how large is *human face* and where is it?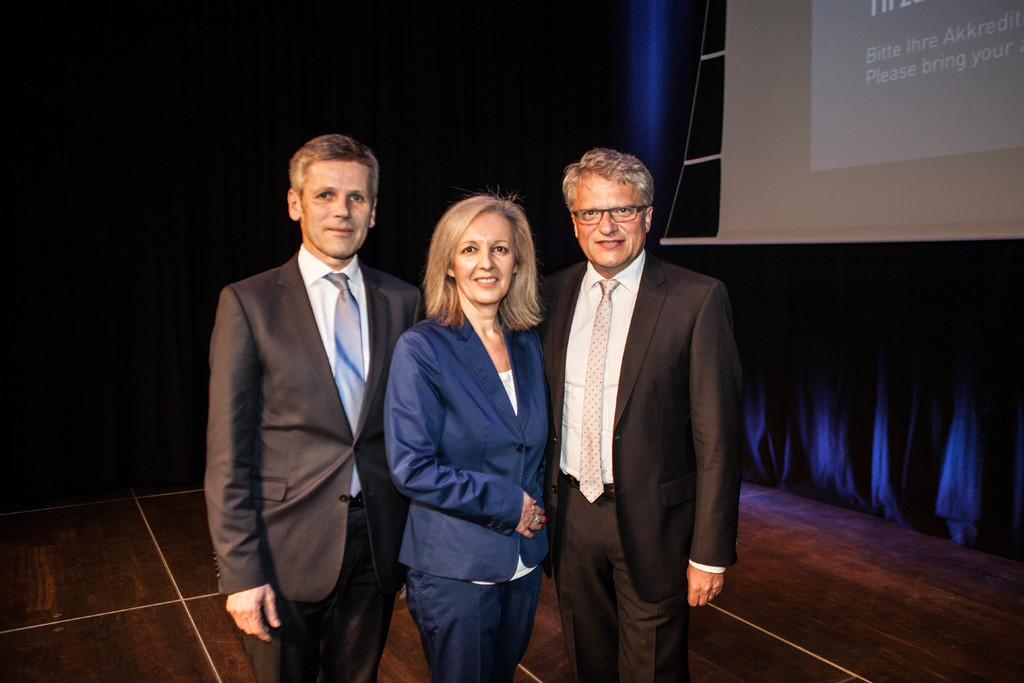
Bounding box: x1=300 y1=156 x2=373 y2=256.
